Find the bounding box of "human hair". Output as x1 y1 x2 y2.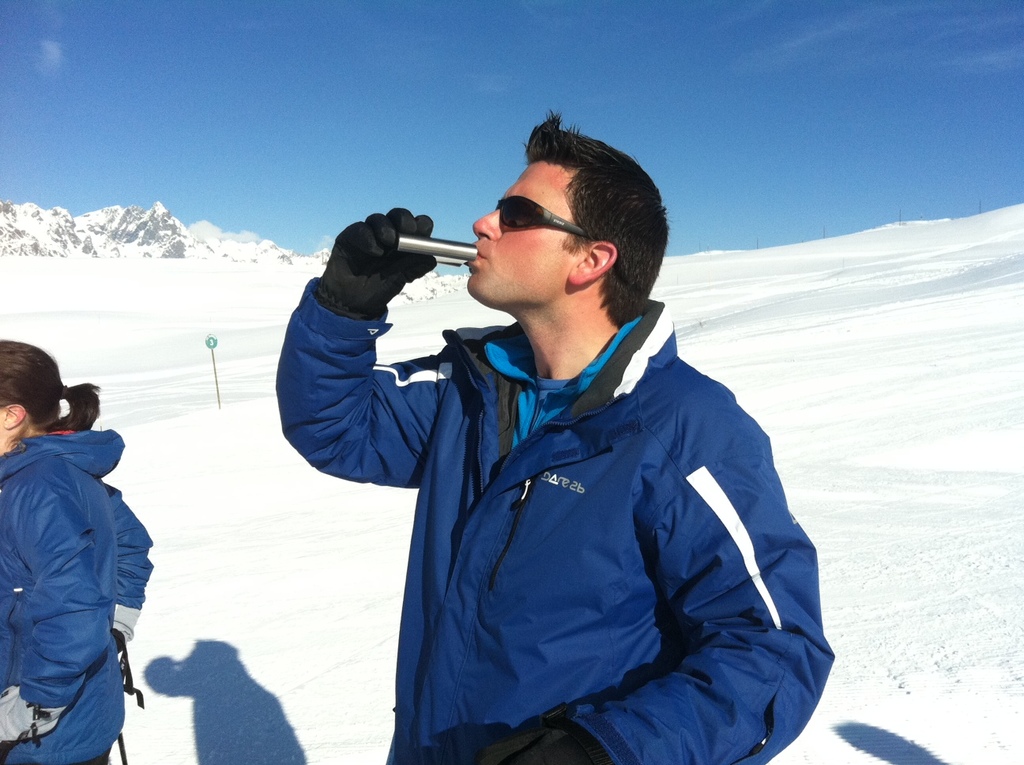
0 349 75 447.
